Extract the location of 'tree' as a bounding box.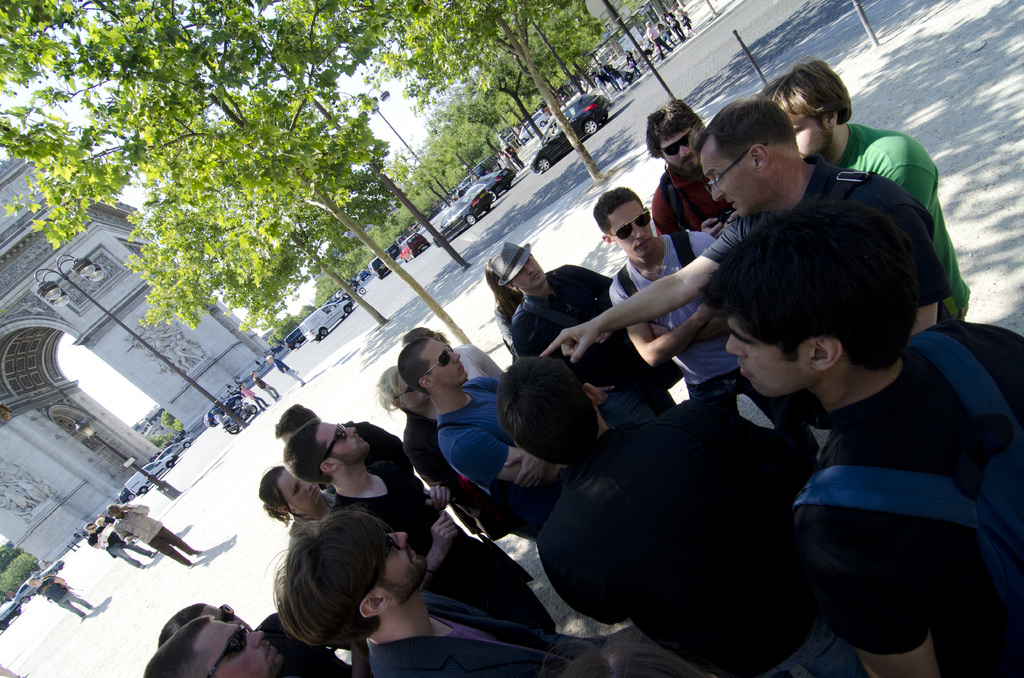
(x1=381, y1=0, x2=616, y2=203).
